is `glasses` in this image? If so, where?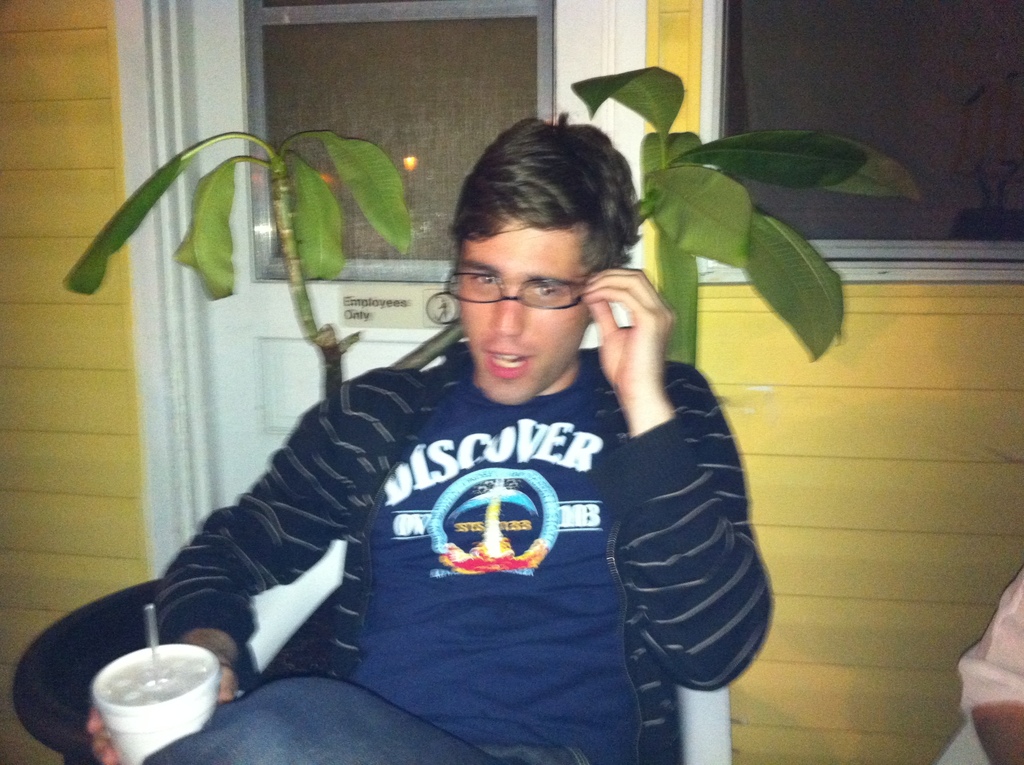
Yes, at (444,271,587,309).
